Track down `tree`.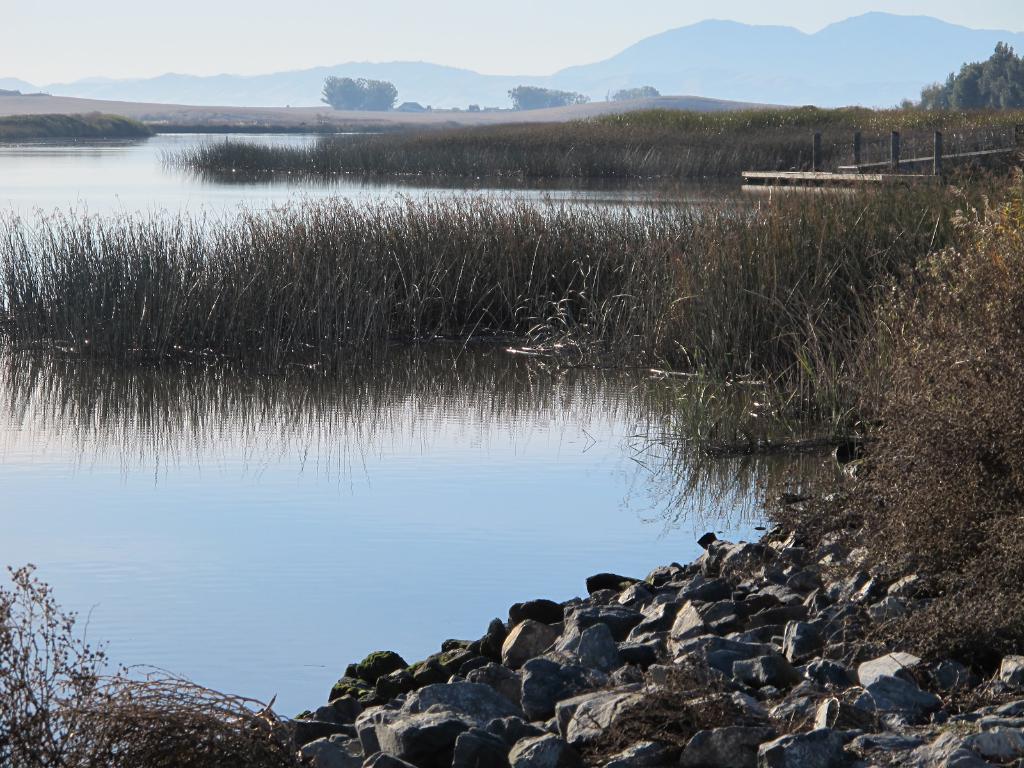
Tracked to Rect(915, 45, 1023, 100).
